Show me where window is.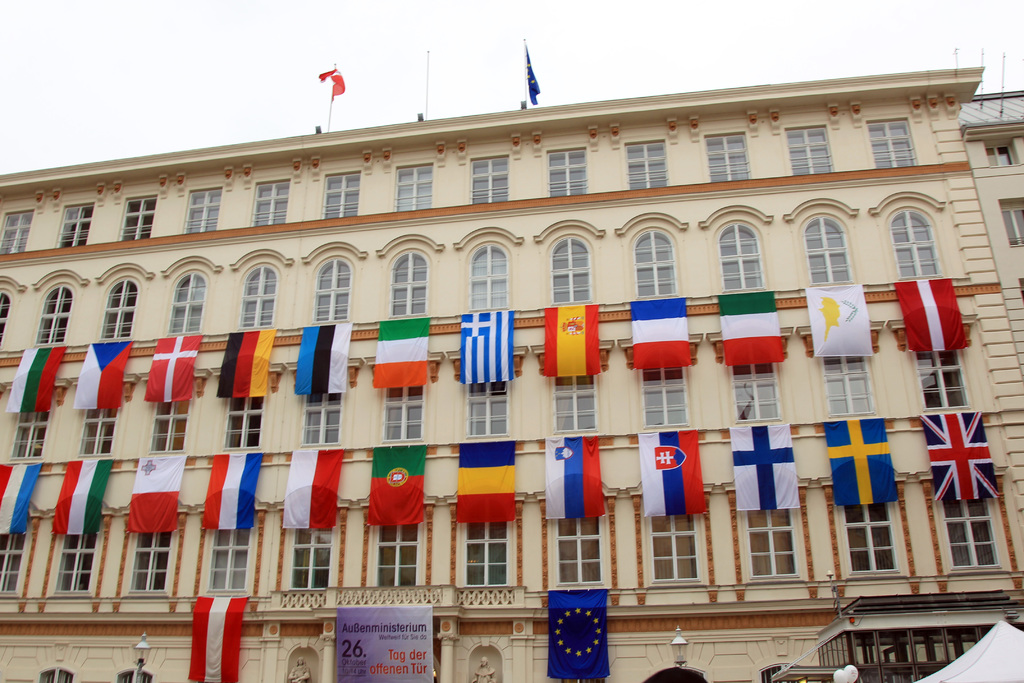
window is at x1=243 y1=179 x2=289 y2=226.
